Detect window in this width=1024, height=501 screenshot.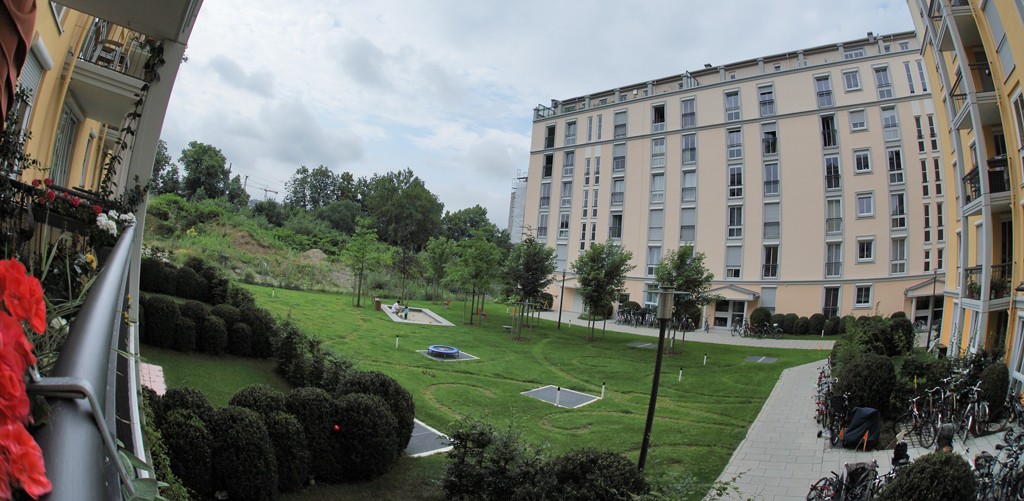
Detection: [883,112,902,145].
